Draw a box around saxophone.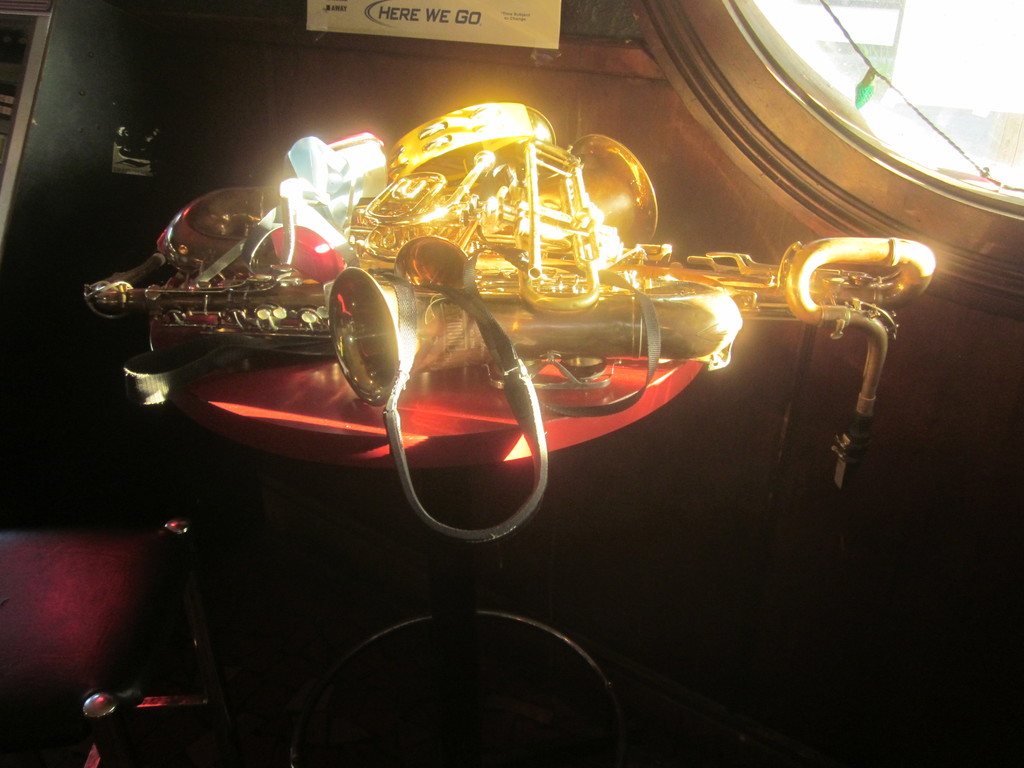
81:100:938:545.
